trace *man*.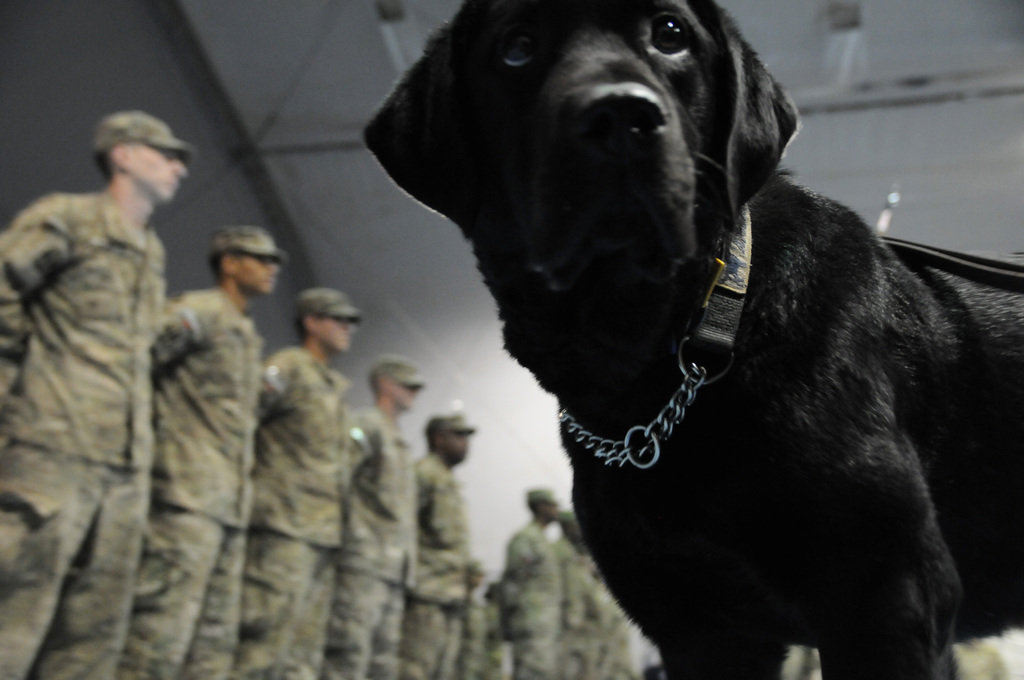
Traced to x1=397 y1=394 x2=483 y2=679.
